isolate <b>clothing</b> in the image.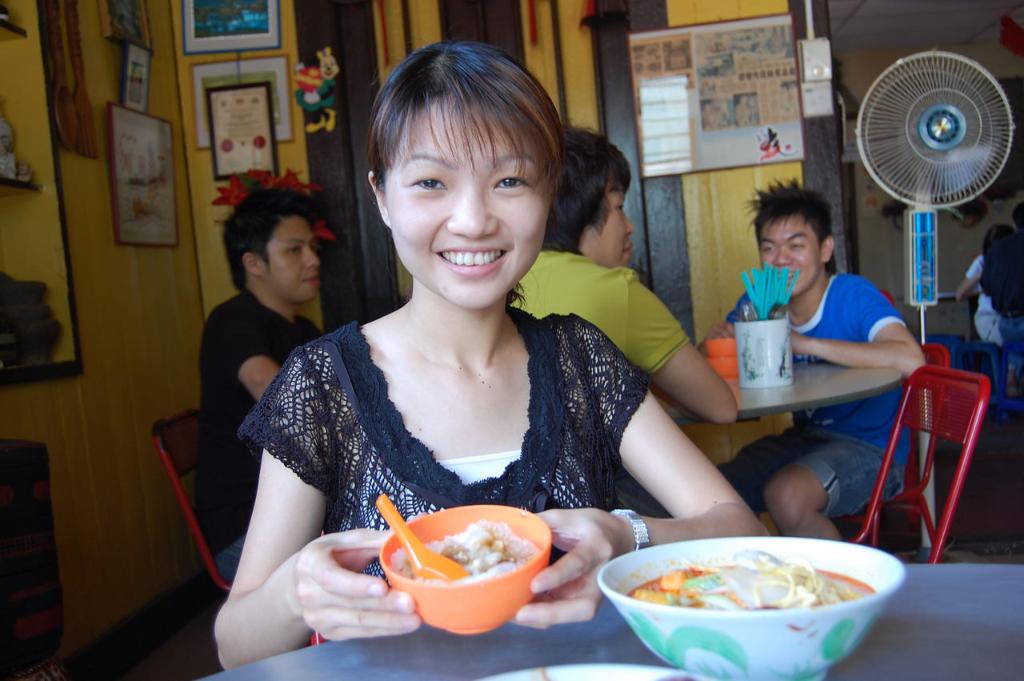
Isolated region: [514,249,694,379].
